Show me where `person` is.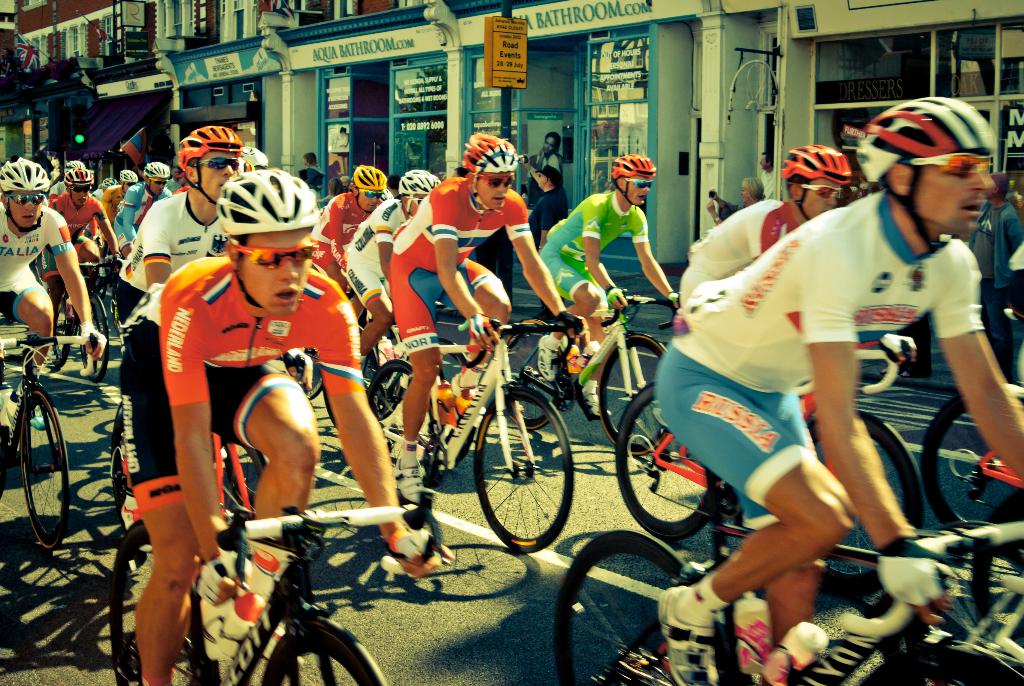
`person` is at 388, 131, 586, 498.
